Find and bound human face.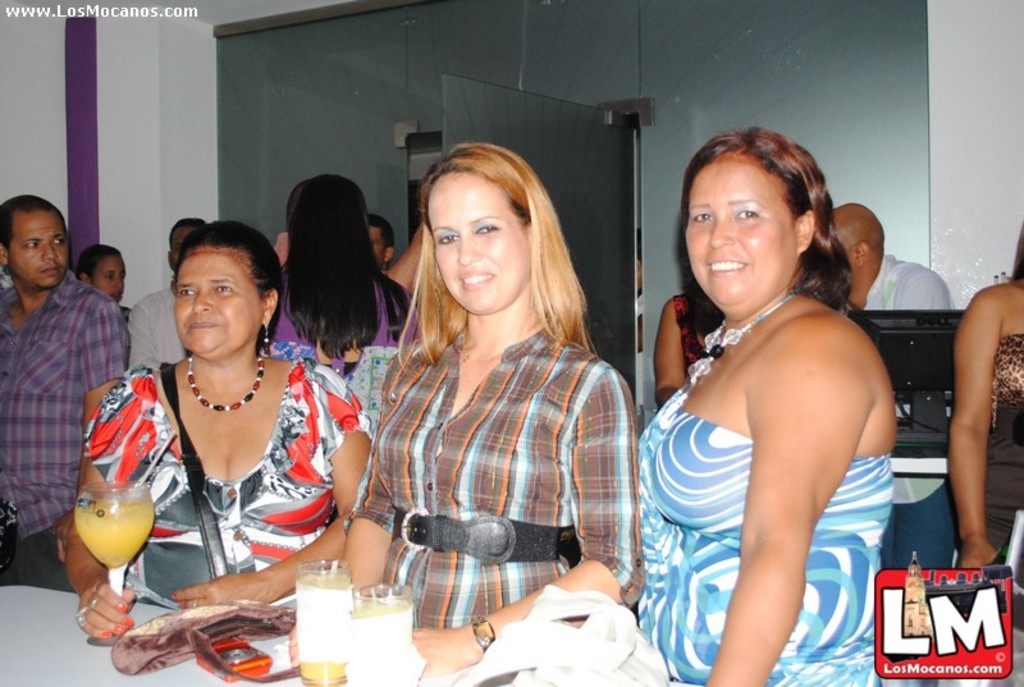
Bound: region(172, 248, 261, 352).
